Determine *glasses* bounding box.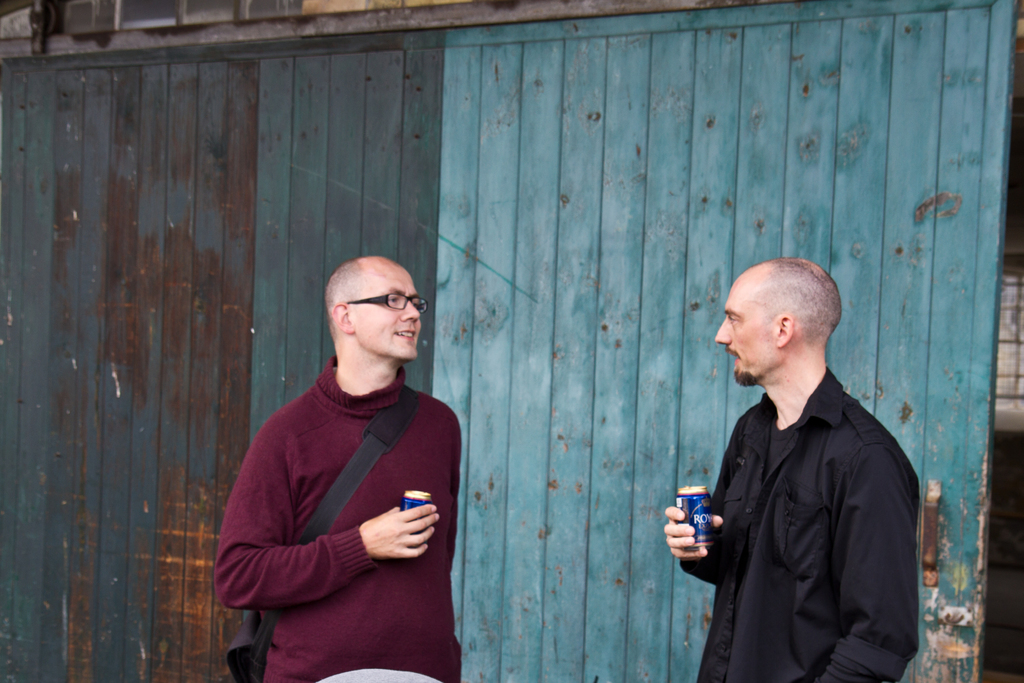
Determined: (348,291,429,315).
